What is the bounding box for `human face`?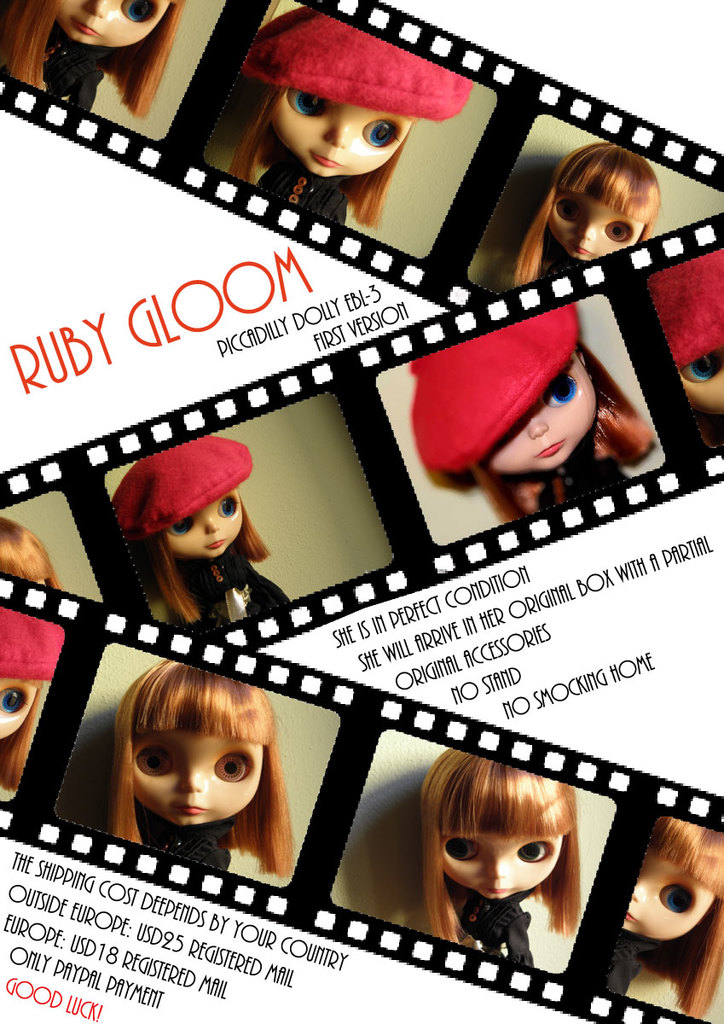
Rect(278, 87, 418, 175).
